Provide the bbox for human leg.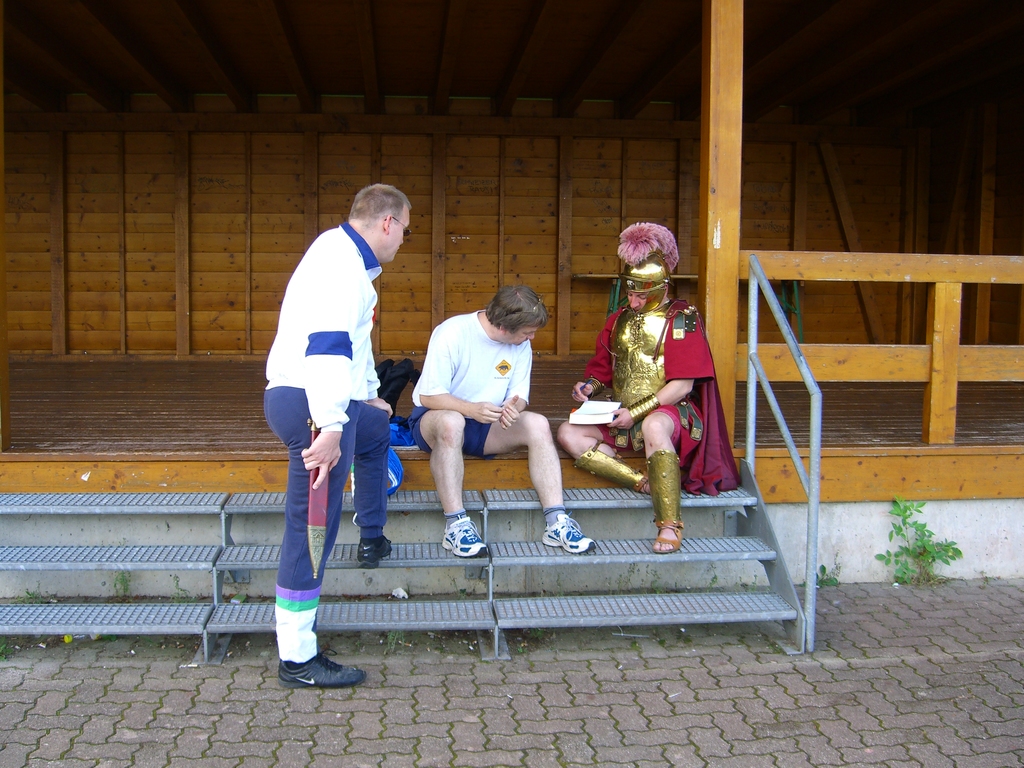
bbox(642, 403, 683, 556).
